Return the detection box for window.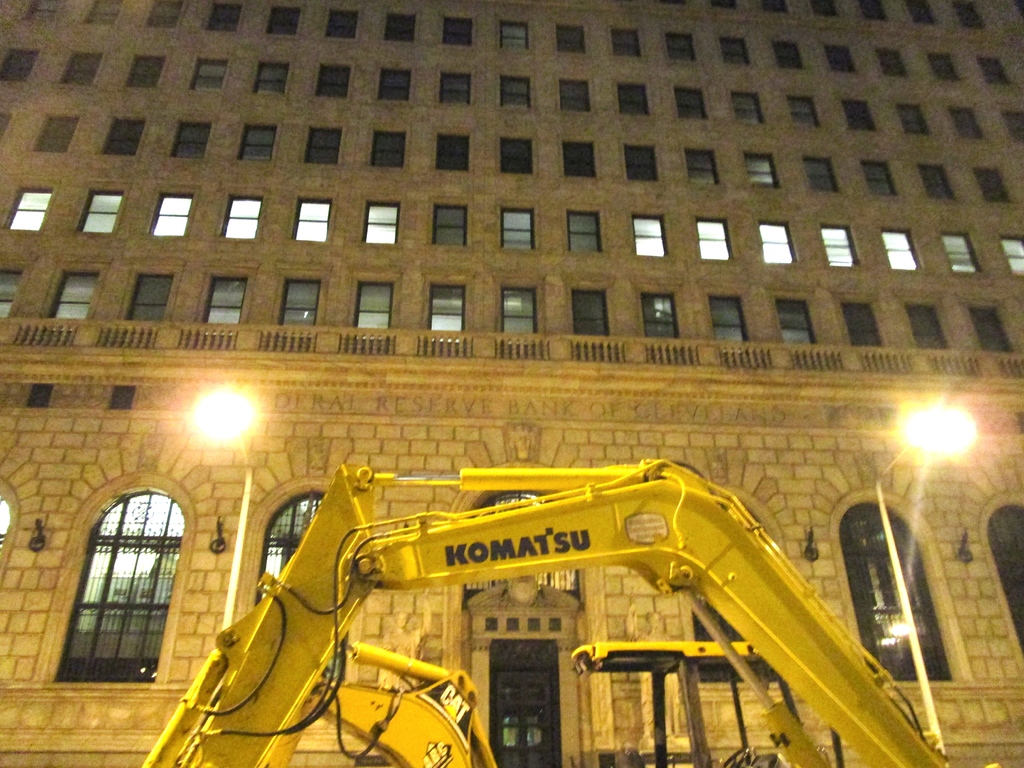
<box>562,141,597,176</box>.
